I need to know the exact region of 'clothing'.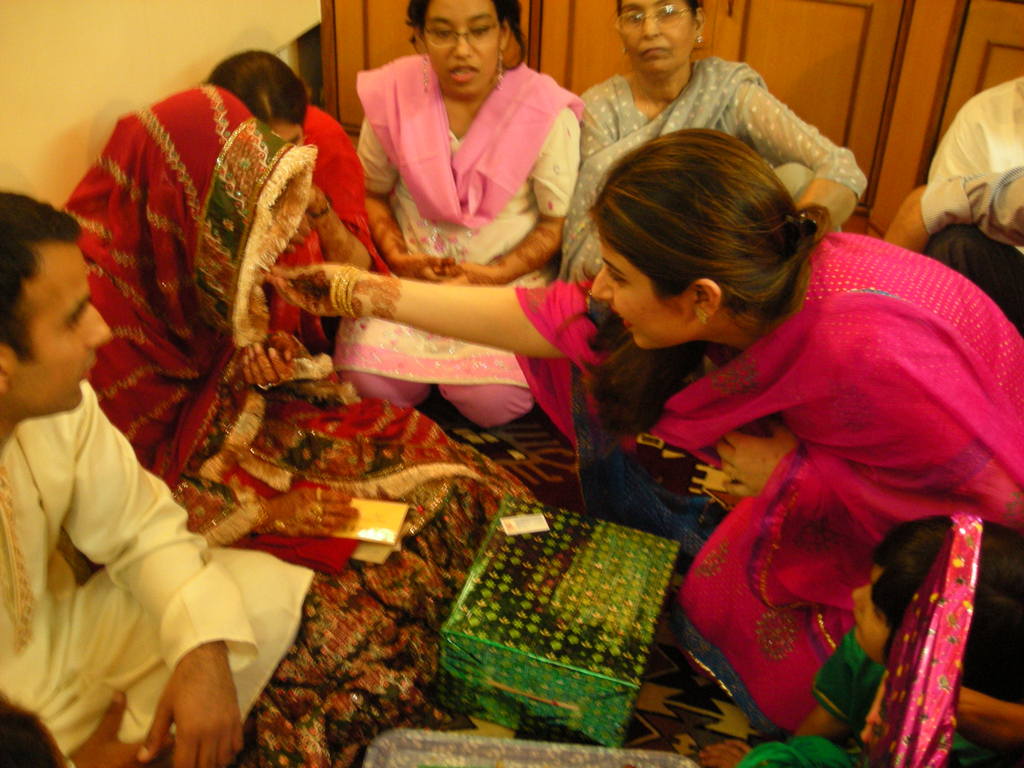
Region: 257, 102, 396, 351.
